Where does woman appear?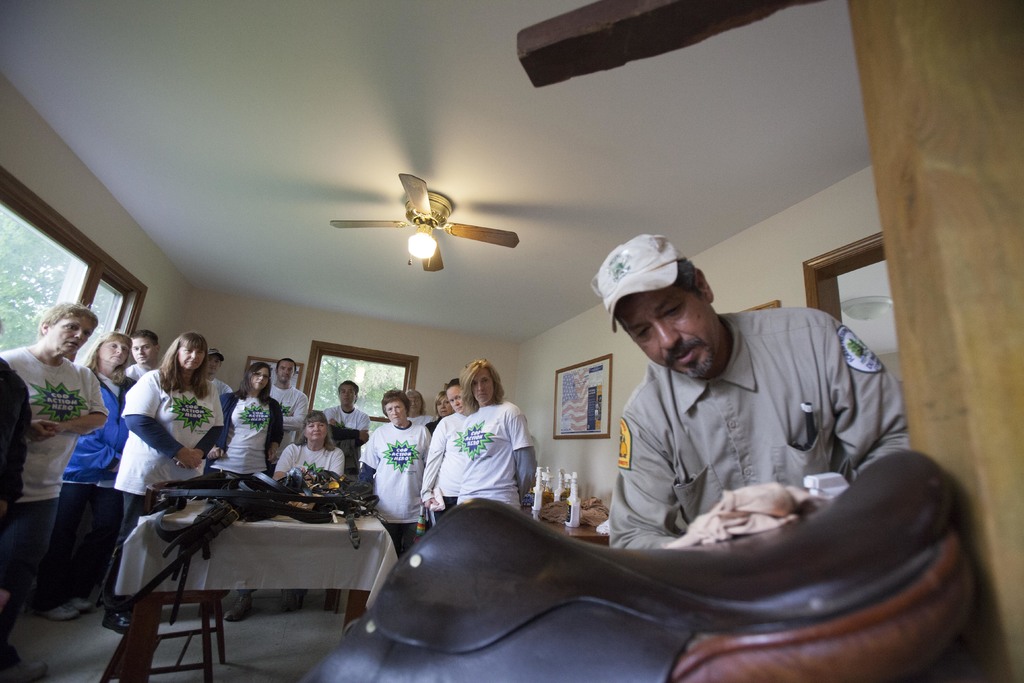
Appears at [left=228, top=410, right=345, bottom=621].
